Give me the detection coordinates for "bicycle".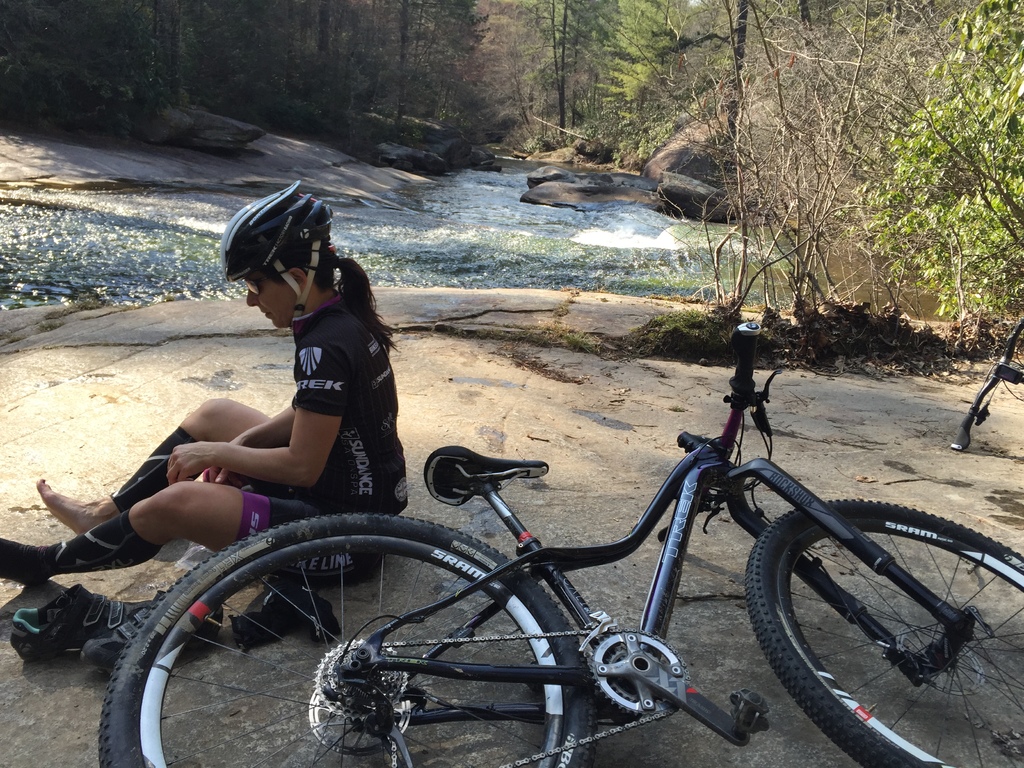
<box>101,318,1023,767</box>.
